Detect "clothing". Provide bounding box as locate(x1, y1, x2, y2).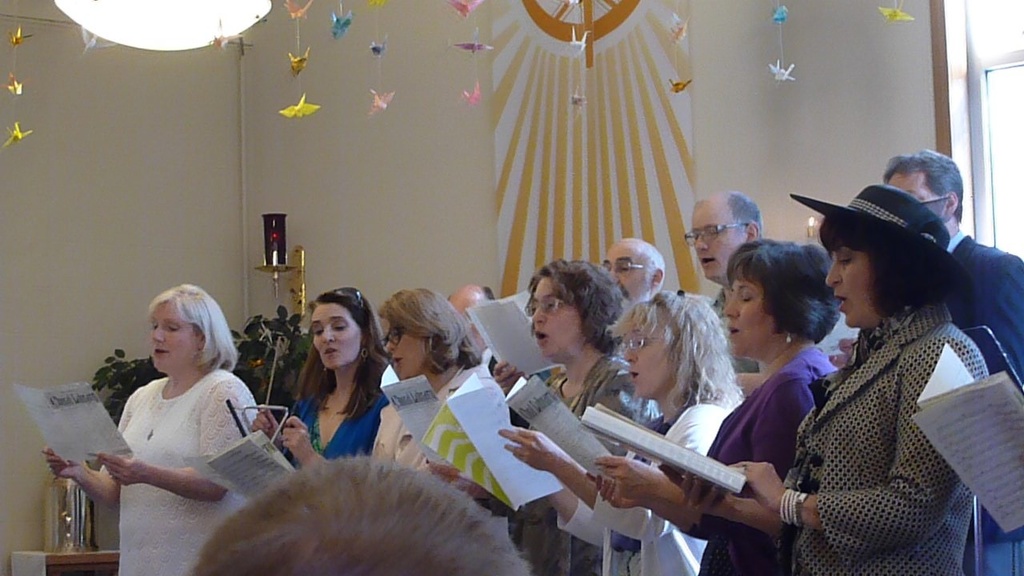
locate(282, 379, 391, 474).
